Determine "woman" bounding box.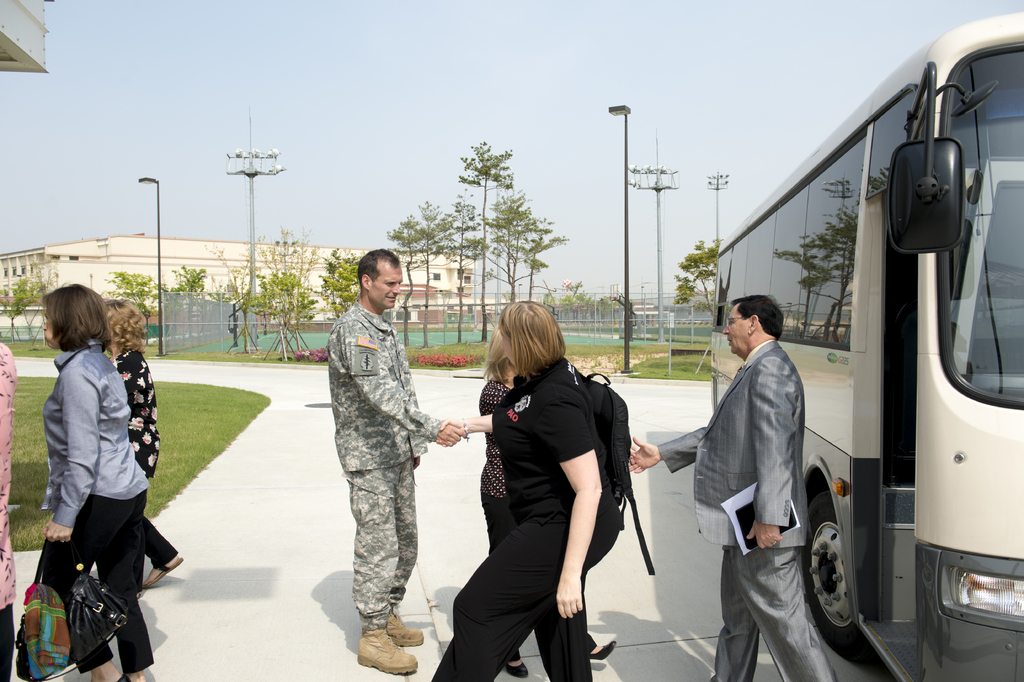
Determined: {"left": 104, "top": 297, "right": 180, "bottom": 586}.
